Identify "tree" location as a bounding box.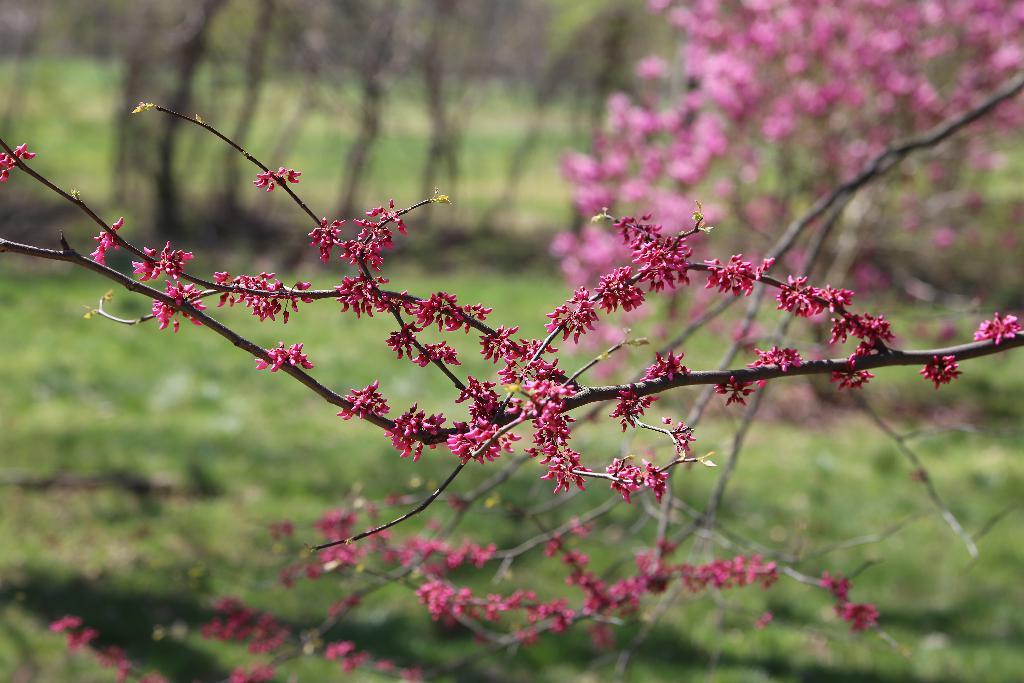
[35, 59, 1009, 633].
